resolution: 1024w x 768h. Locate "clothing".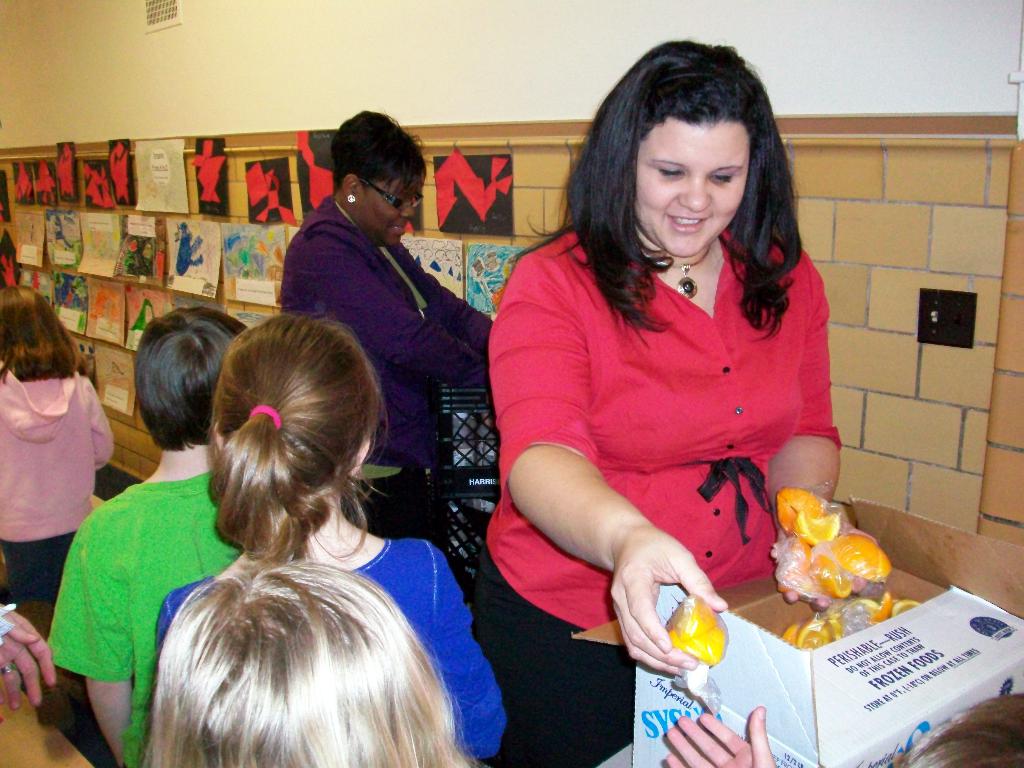
crop(472, 213, 841, 767).
